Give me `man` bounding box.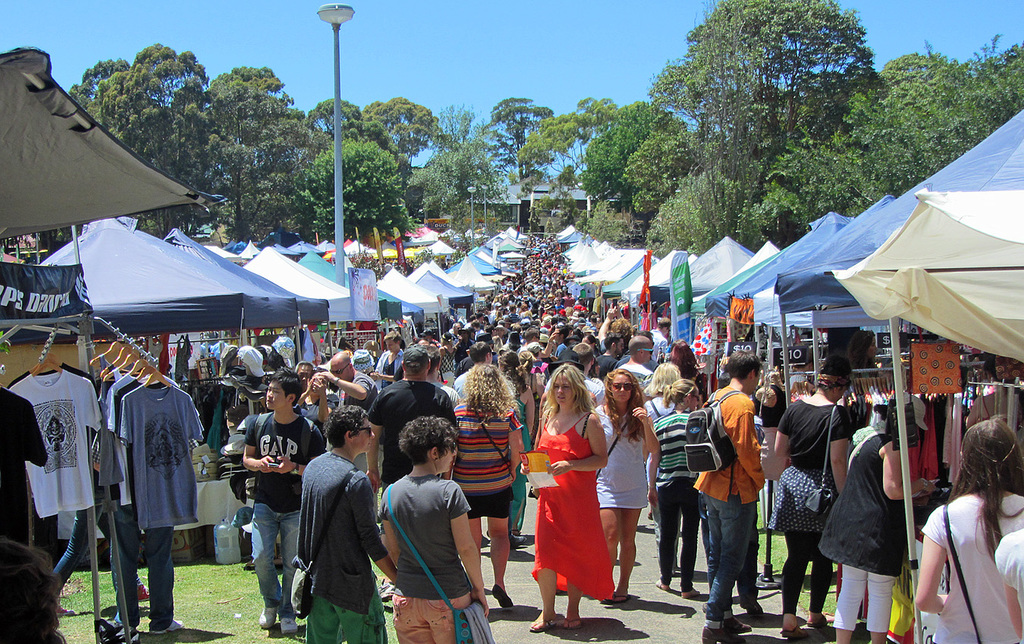
[454,338,510,401].
